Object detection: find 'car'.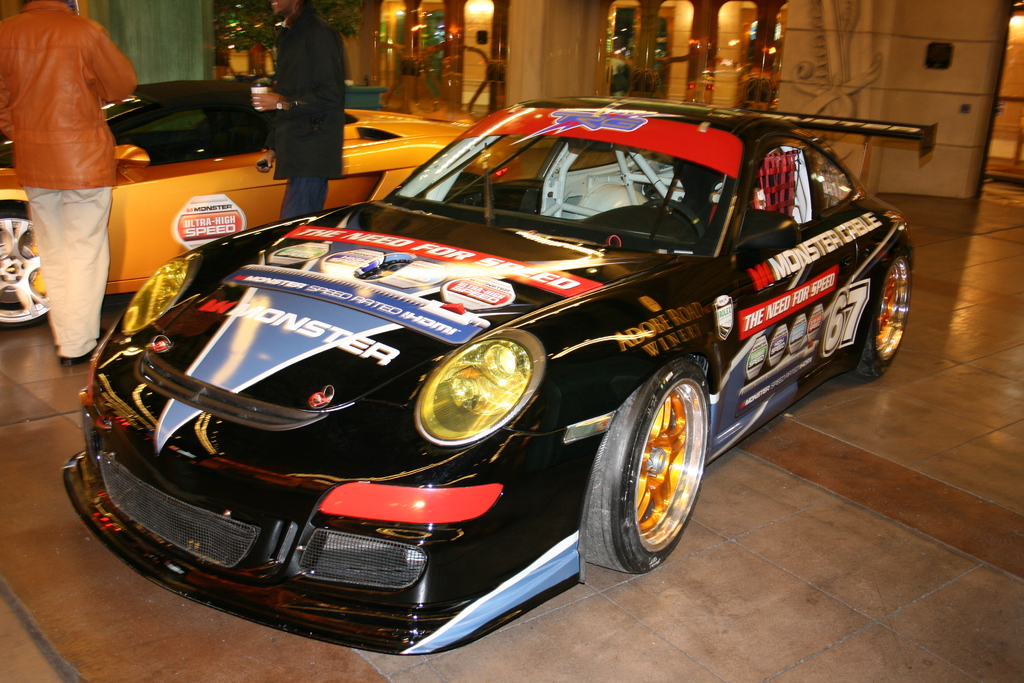
left=0, top=79, right=519, bottom=335.
